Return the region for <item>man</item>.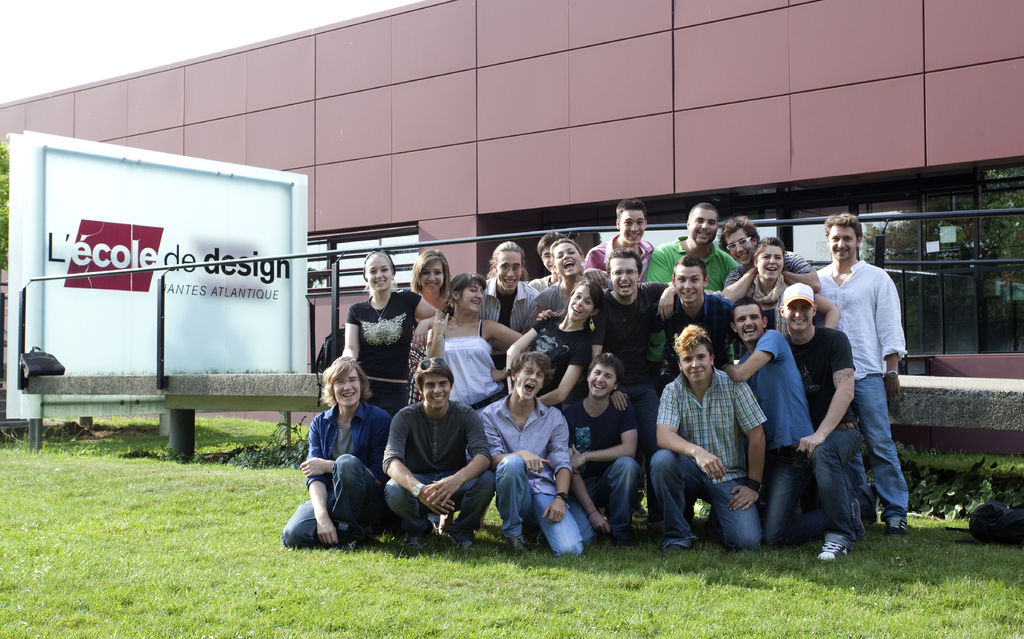
bbox=[712, 296, 812, 553].
